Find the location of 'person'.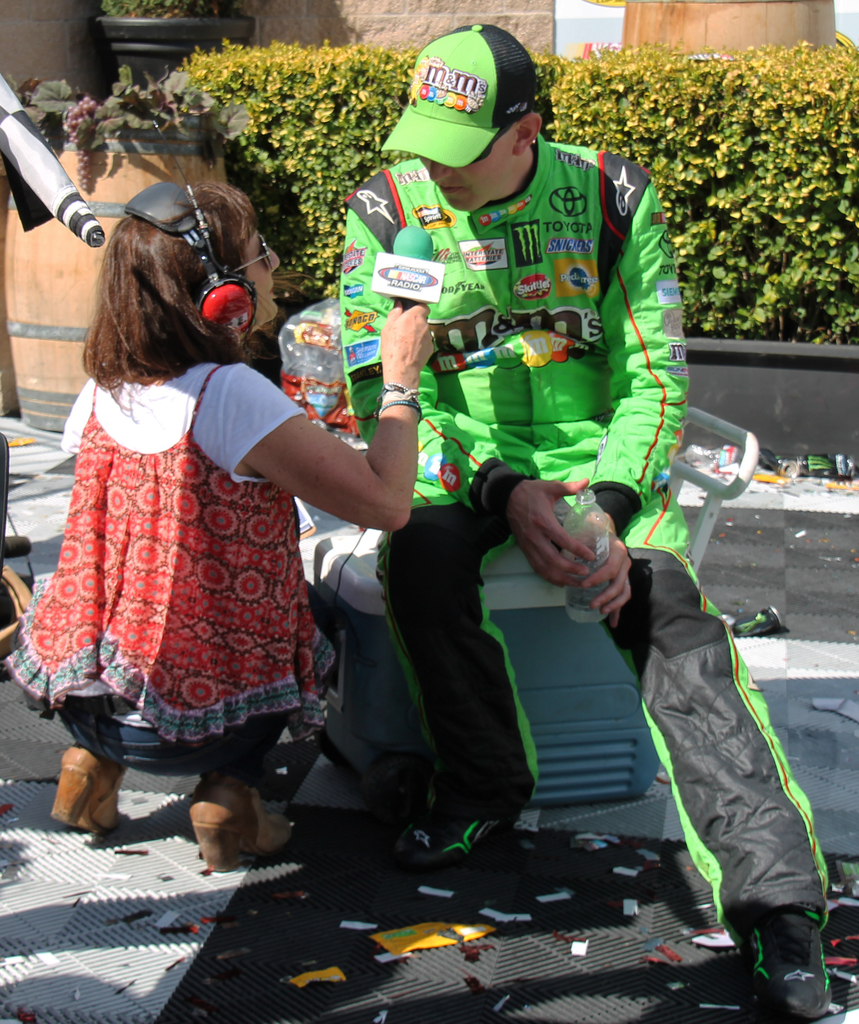
Location: region(271, 40, 685, 898).
